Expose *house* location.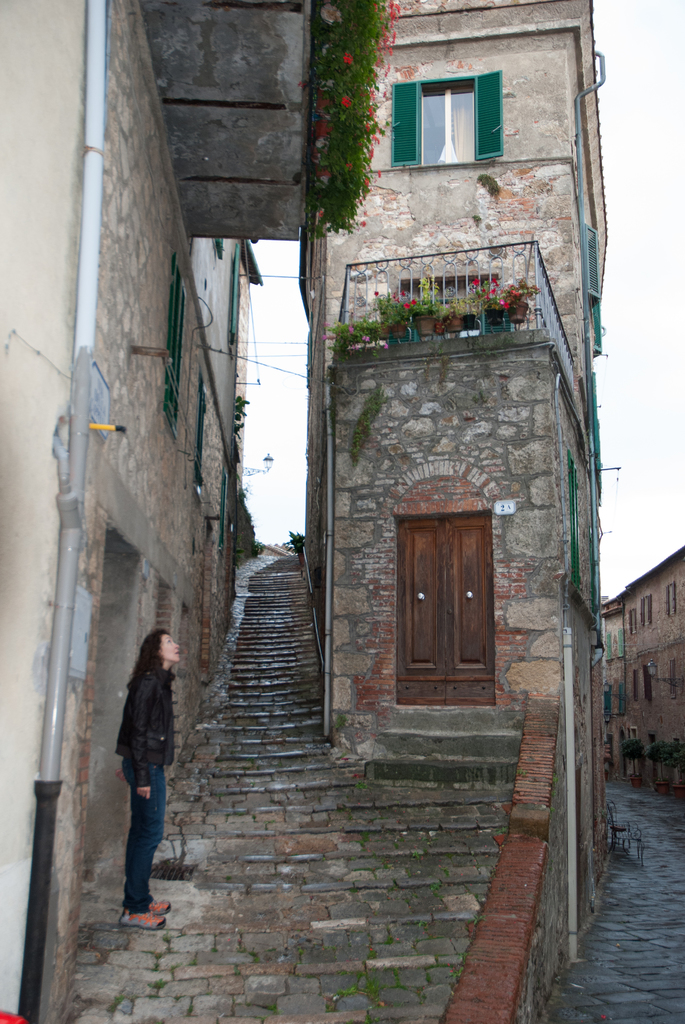
Exposed at locate(0, 3, 316, 1023).
